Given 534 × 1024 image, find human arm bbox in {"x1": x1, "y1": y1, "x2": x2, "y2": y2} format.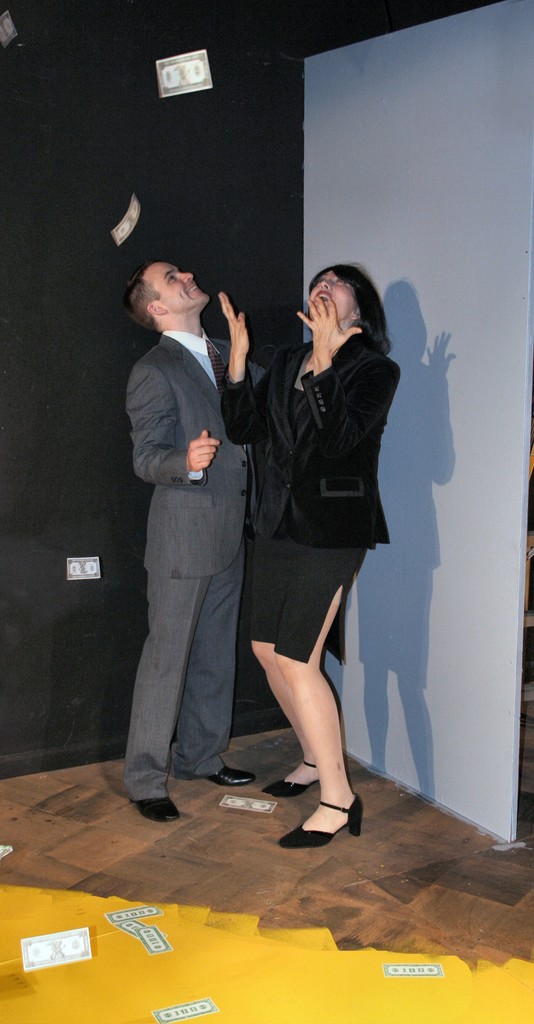
{"x1": 120, "y1": 349, "x2": 224, "y2": 489}.
